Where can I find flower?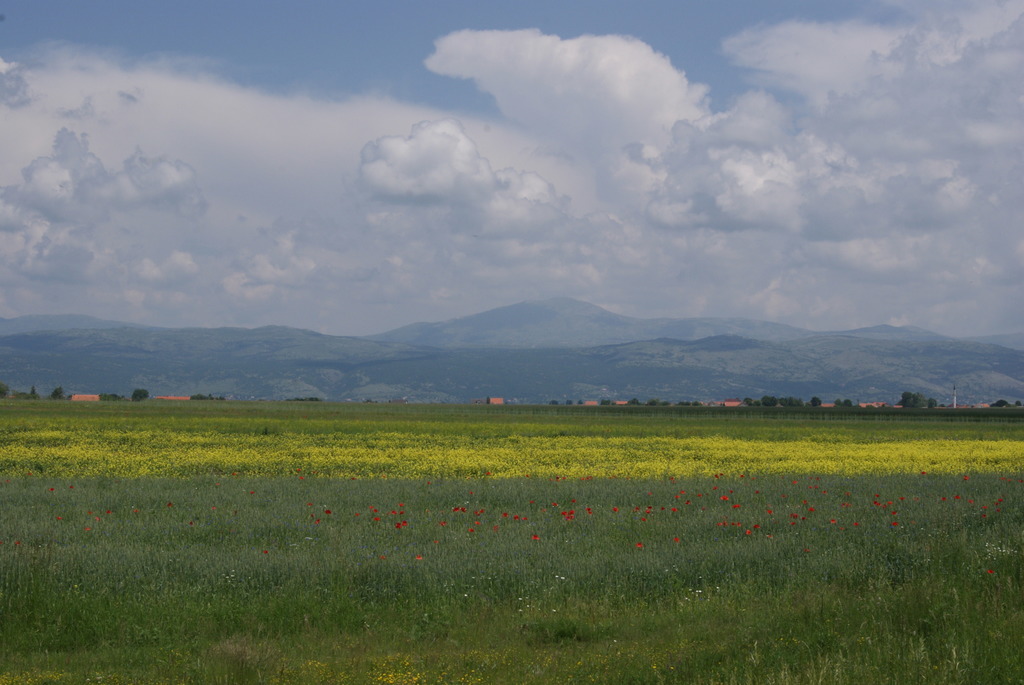
You can find it at bbox=(492, 523, 499, 532).
